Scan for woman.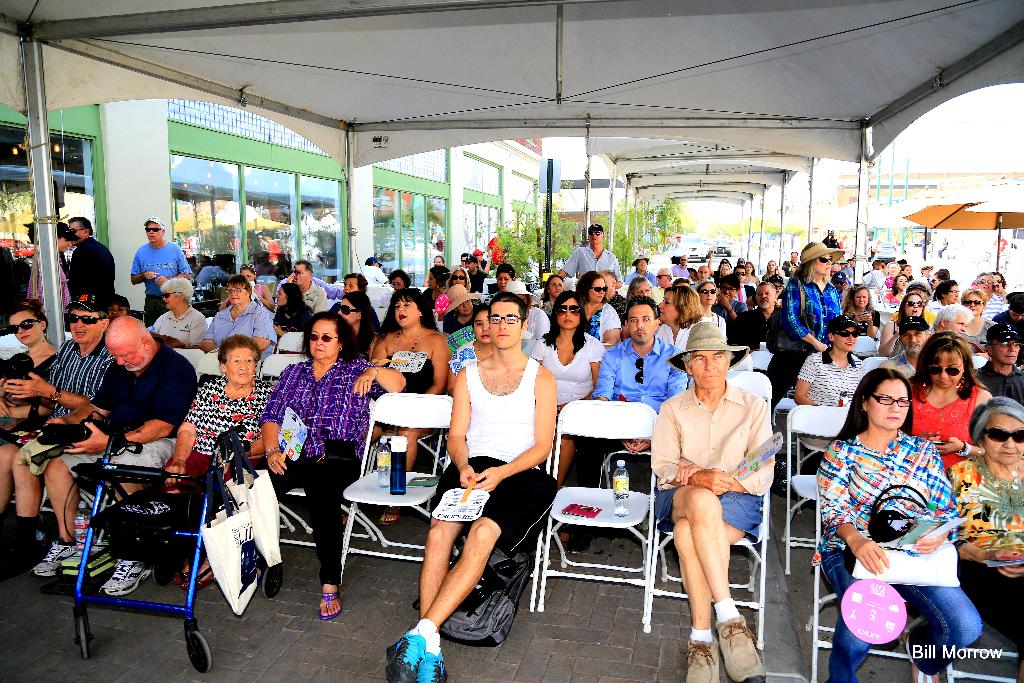
Scan result: <box>333,290,378,360</box>.
